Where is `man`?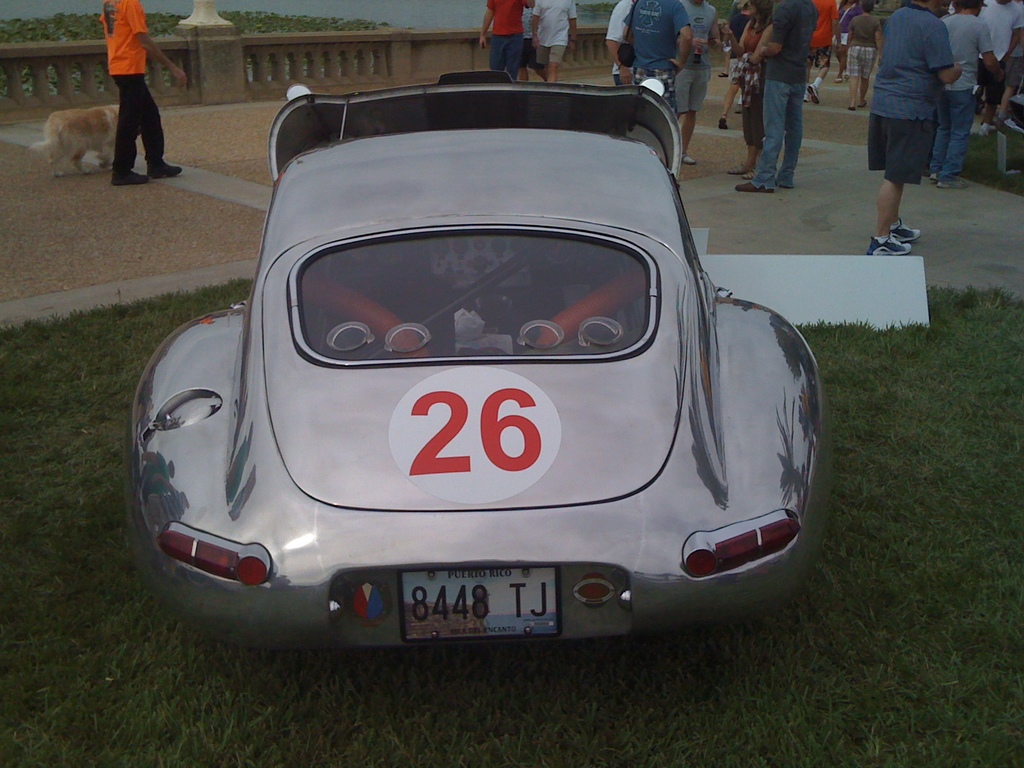
735:0:817:198.
